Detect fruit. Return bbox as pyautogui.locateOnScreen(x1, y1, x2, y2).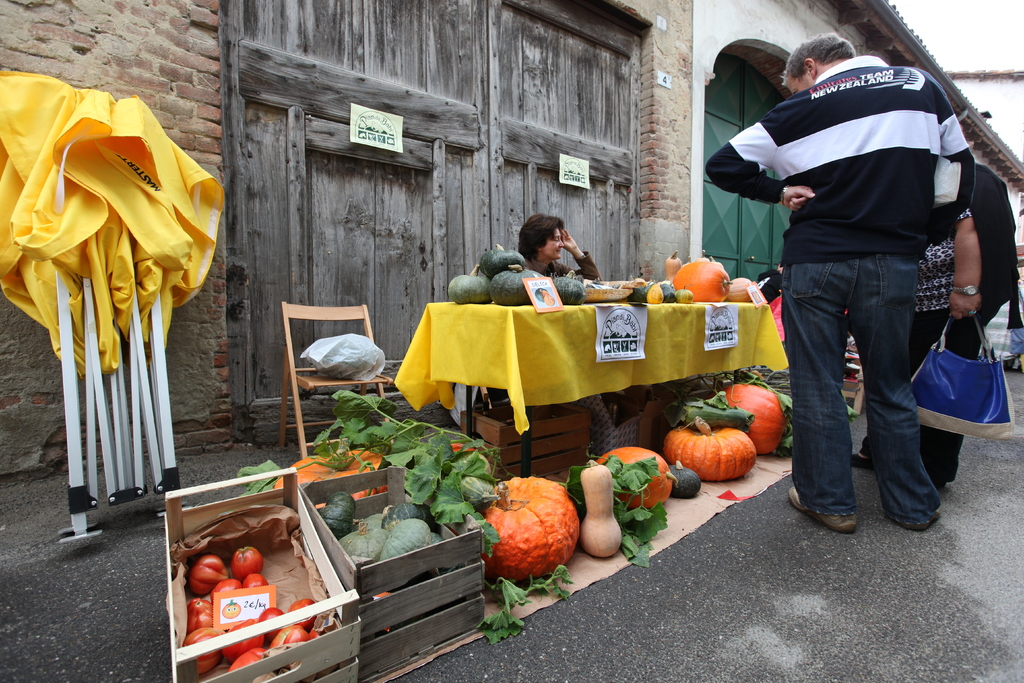
pyautogui.locateOnScreen(320, 491, 357, 541).
